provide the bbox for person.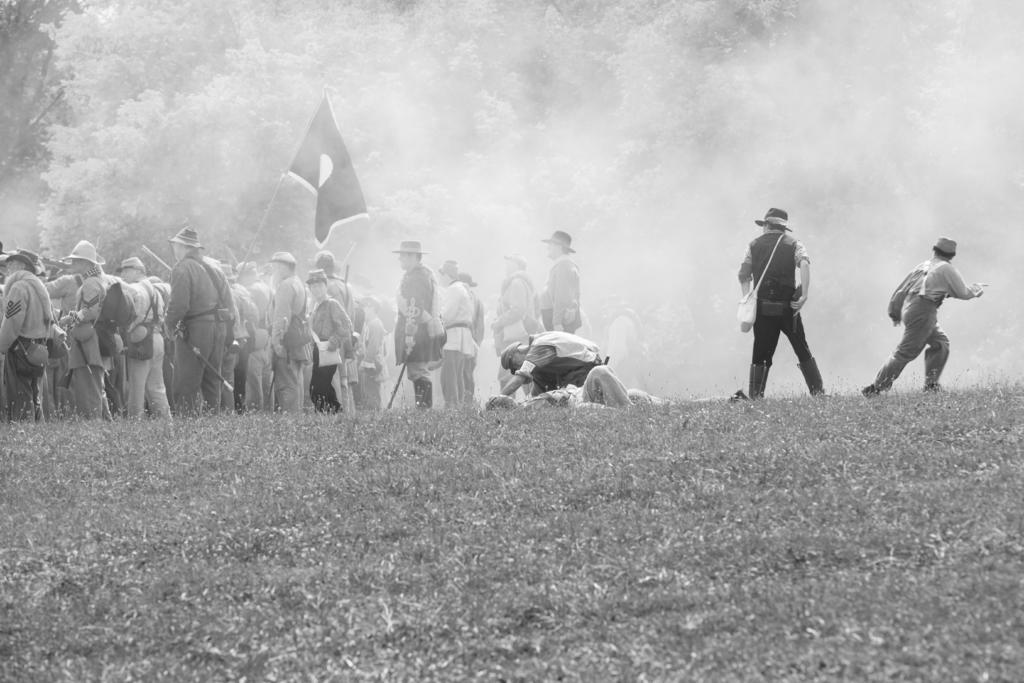
bbox=(861, 239, 988, 404).
